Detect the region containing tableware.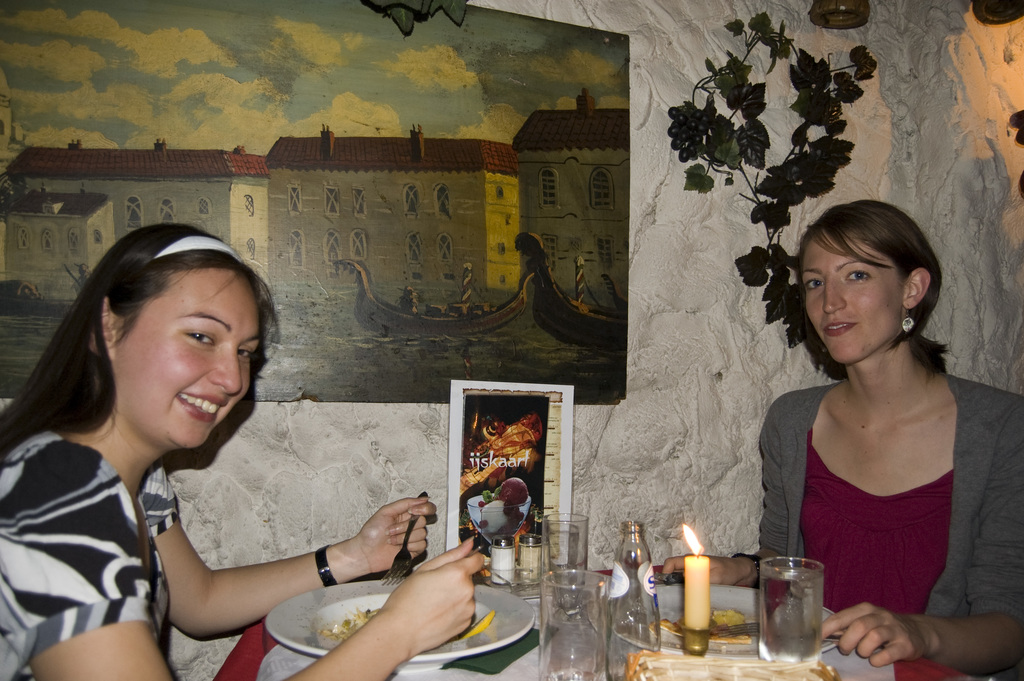
bbox(764, 552, 833, 668).
